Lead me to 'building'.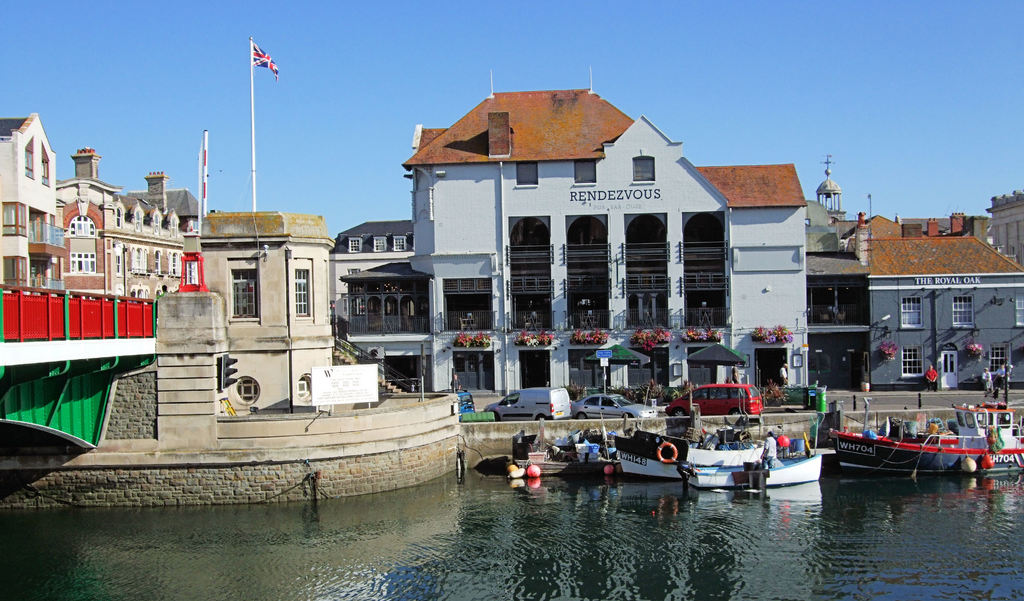
Lead to <box>58,148,182,294</box>.
